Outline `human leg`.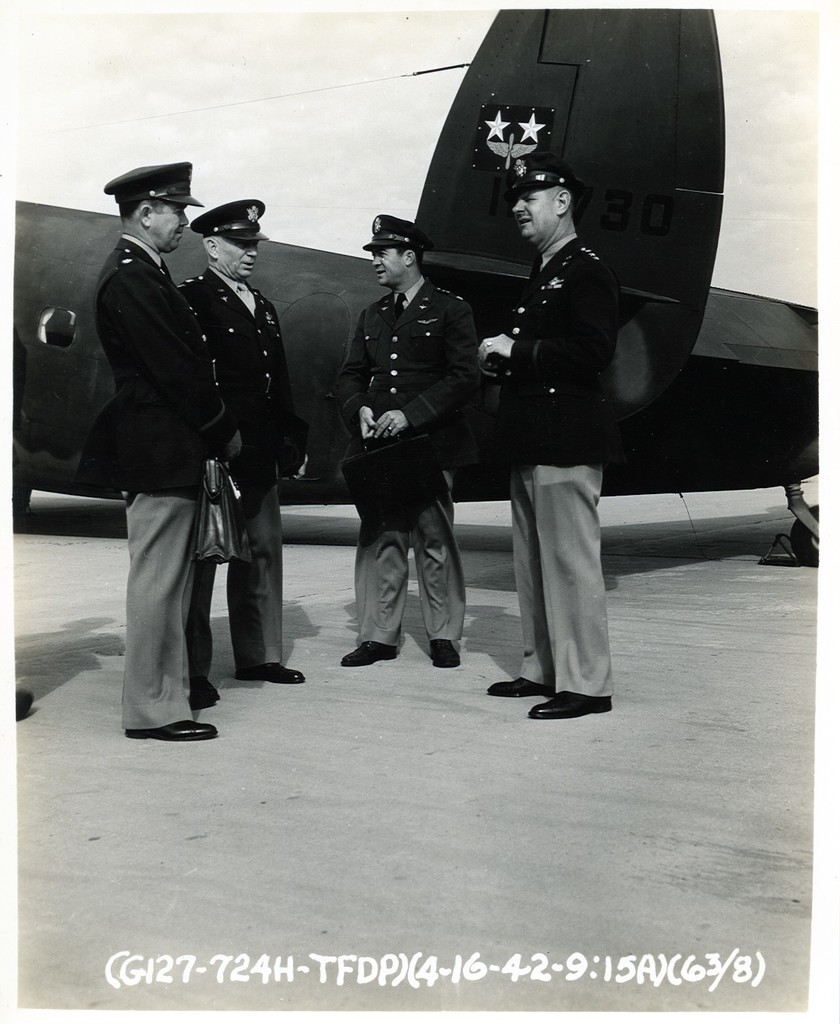
Outline: <box>417,495,469,672</box>.
